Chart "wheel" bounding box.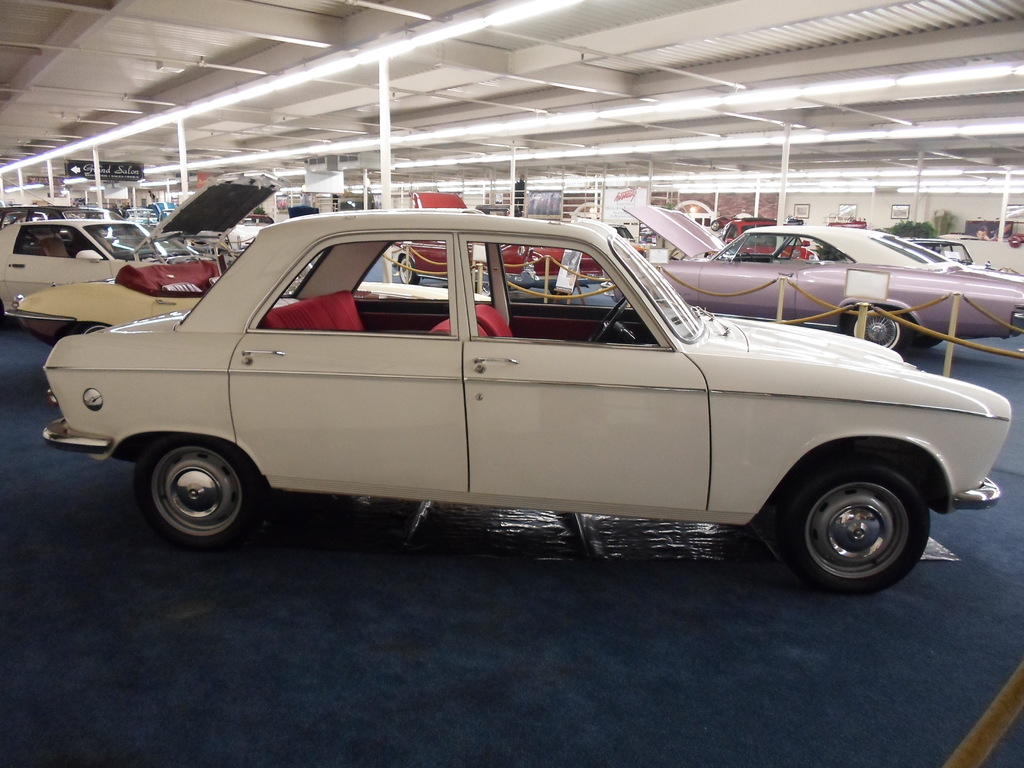
Charted: 846:300:911:361.
